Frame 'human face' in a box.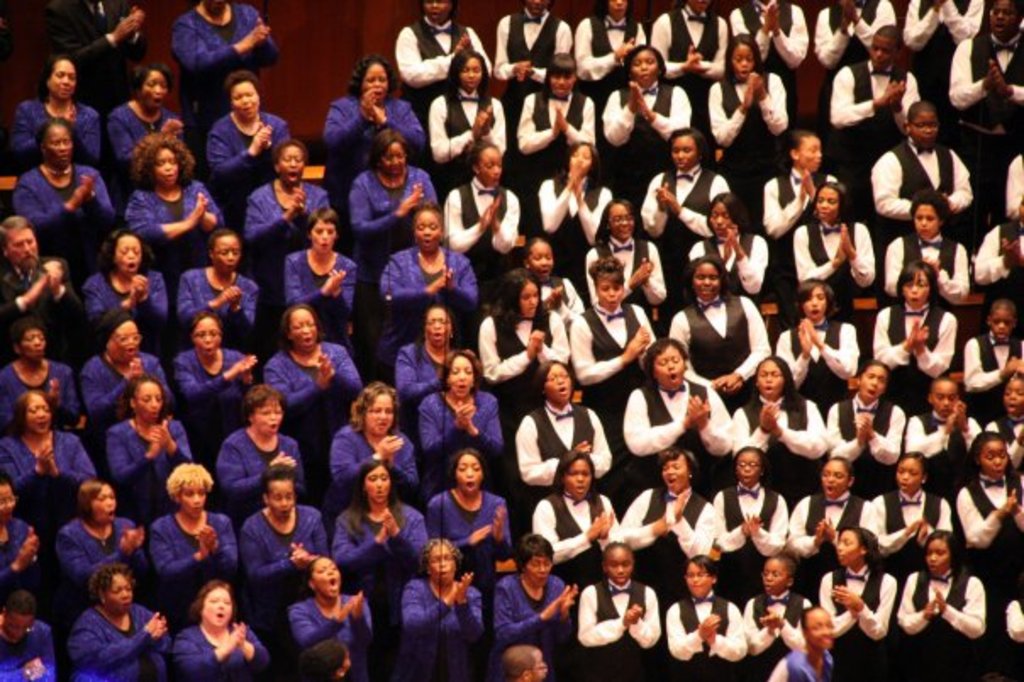
locate(624, 44, 663, 80).
